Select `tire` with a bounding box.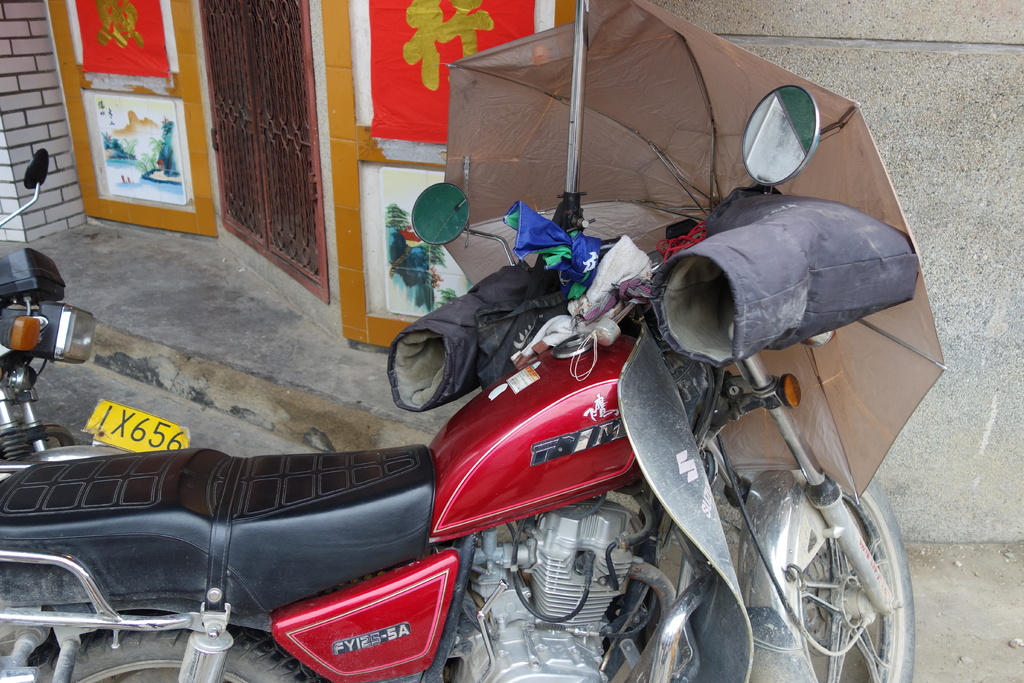
<box>26,626,326,682</box>.
